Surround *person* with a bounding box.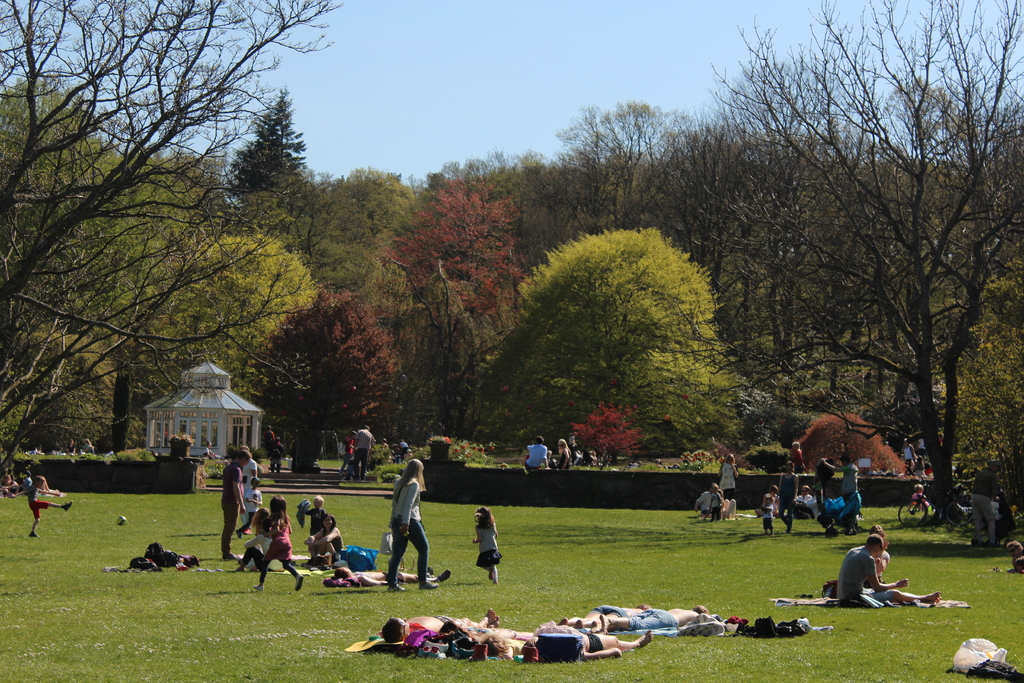
BBox(6, 473, 73, 537).
